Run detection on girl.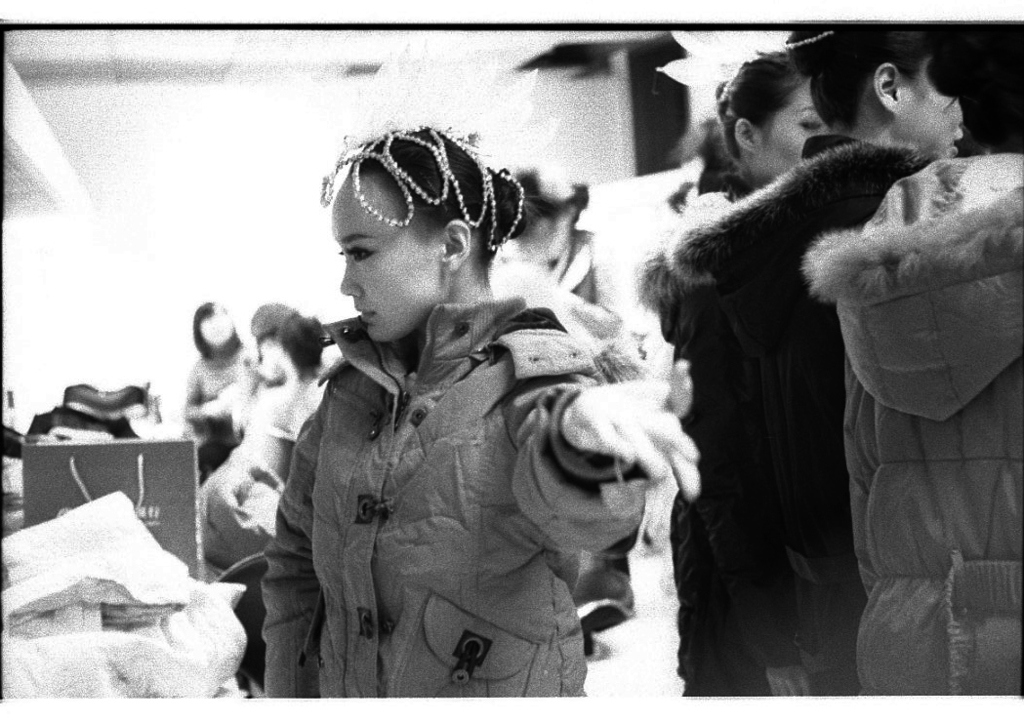
Result: (796, 23, 1020, 697).
